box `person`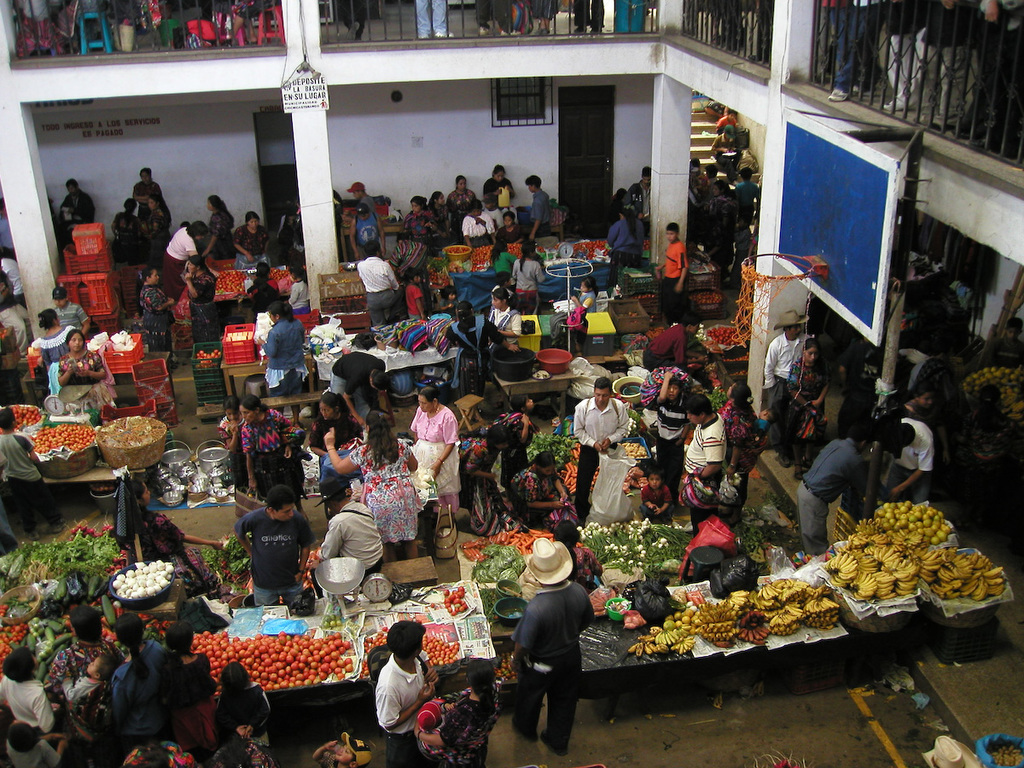
crop(230, 211, 271, 267)
